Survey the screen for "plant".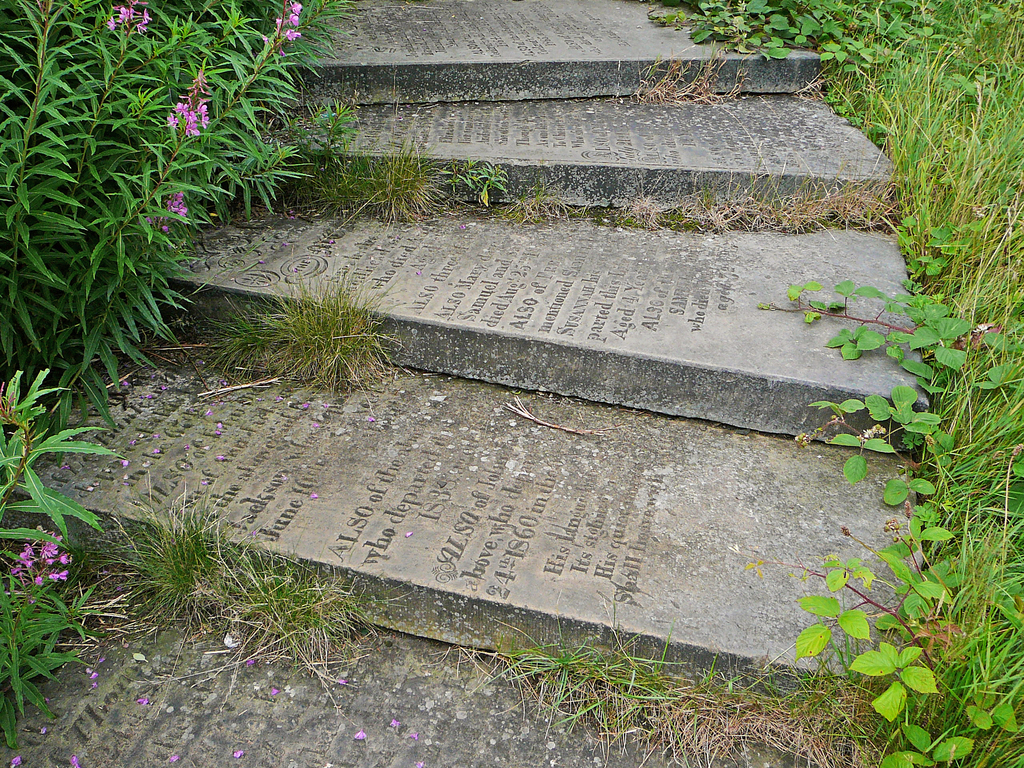
Survey found: crop(822, 33, 1023, 301).
